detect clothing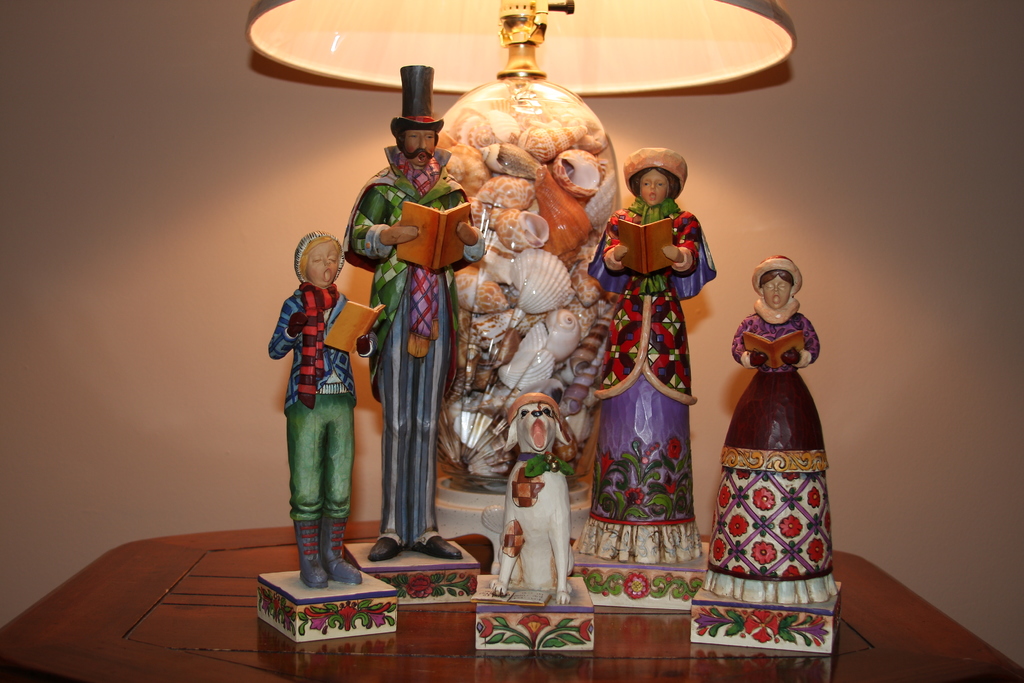
pyautogui.locateOnScreen(698, 297, 838, 600)
